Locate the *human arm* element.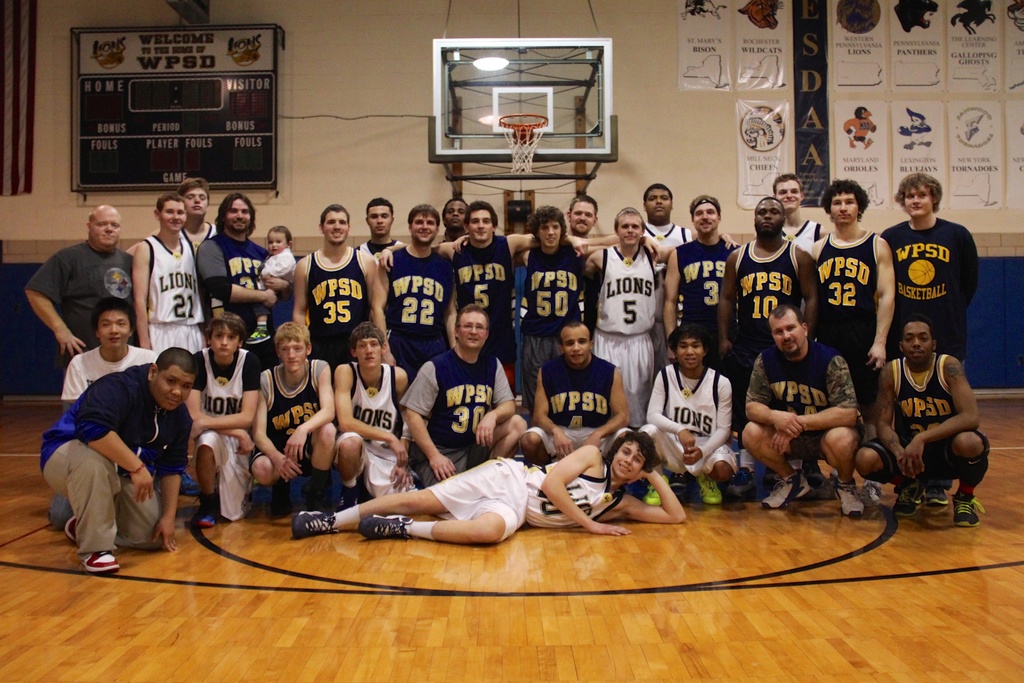
Element bbox: select_region(641, 366, 691, 456).
